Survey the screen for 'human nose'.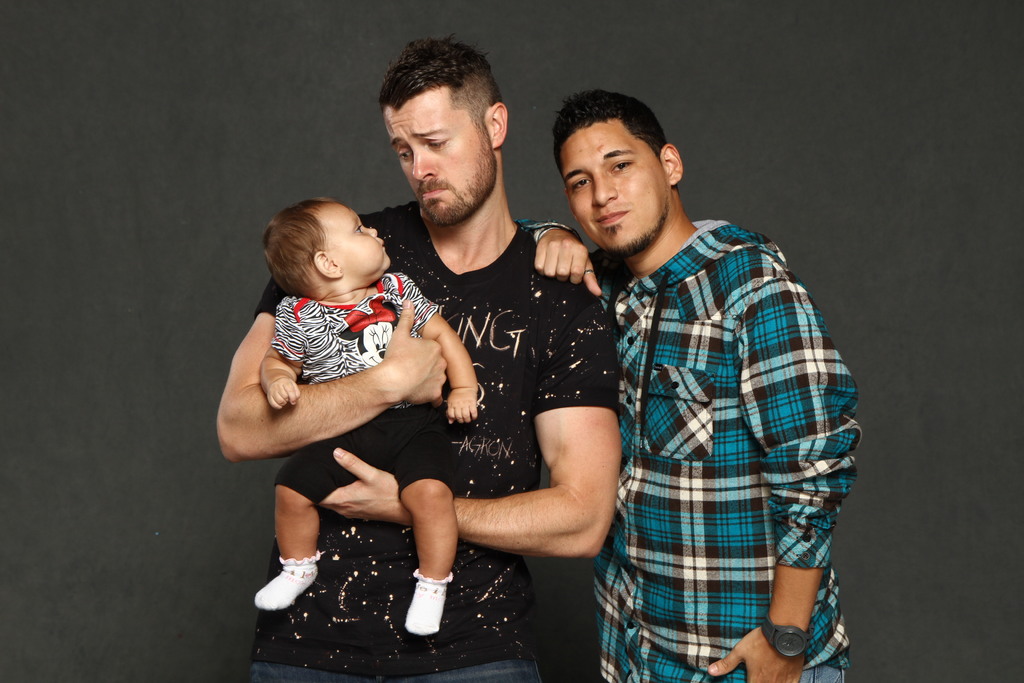
Survey found: BBox(411, 145, 437, 182).
